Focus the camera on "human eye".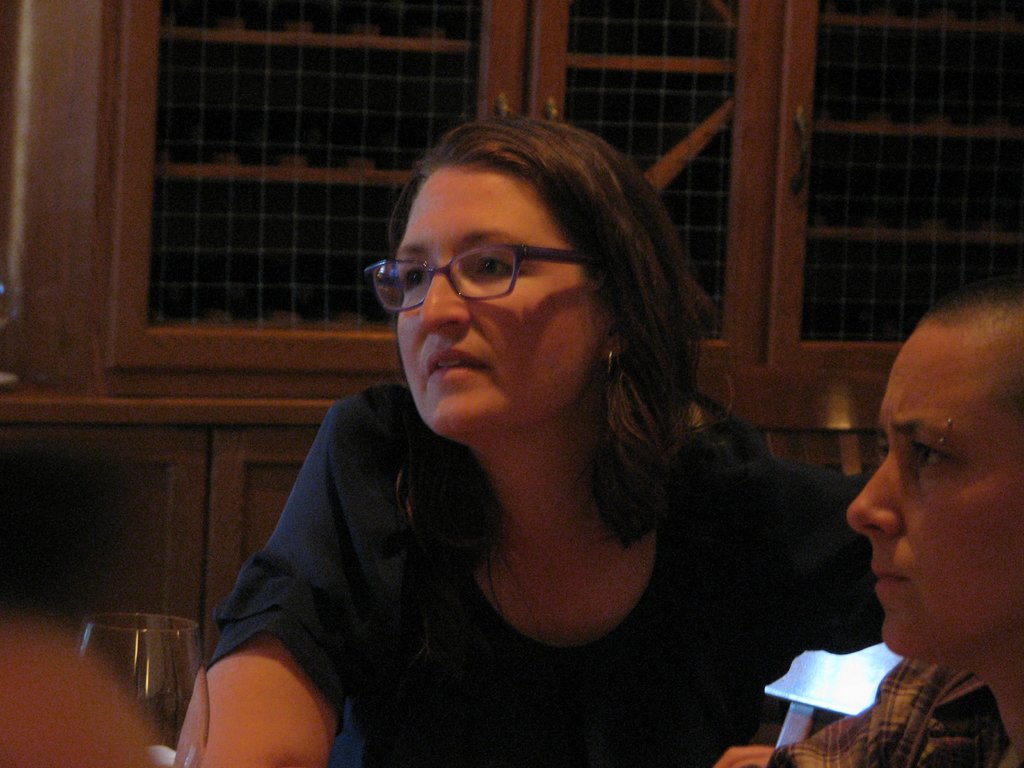
Focus region: select_region(397, 266, 429, 295).
